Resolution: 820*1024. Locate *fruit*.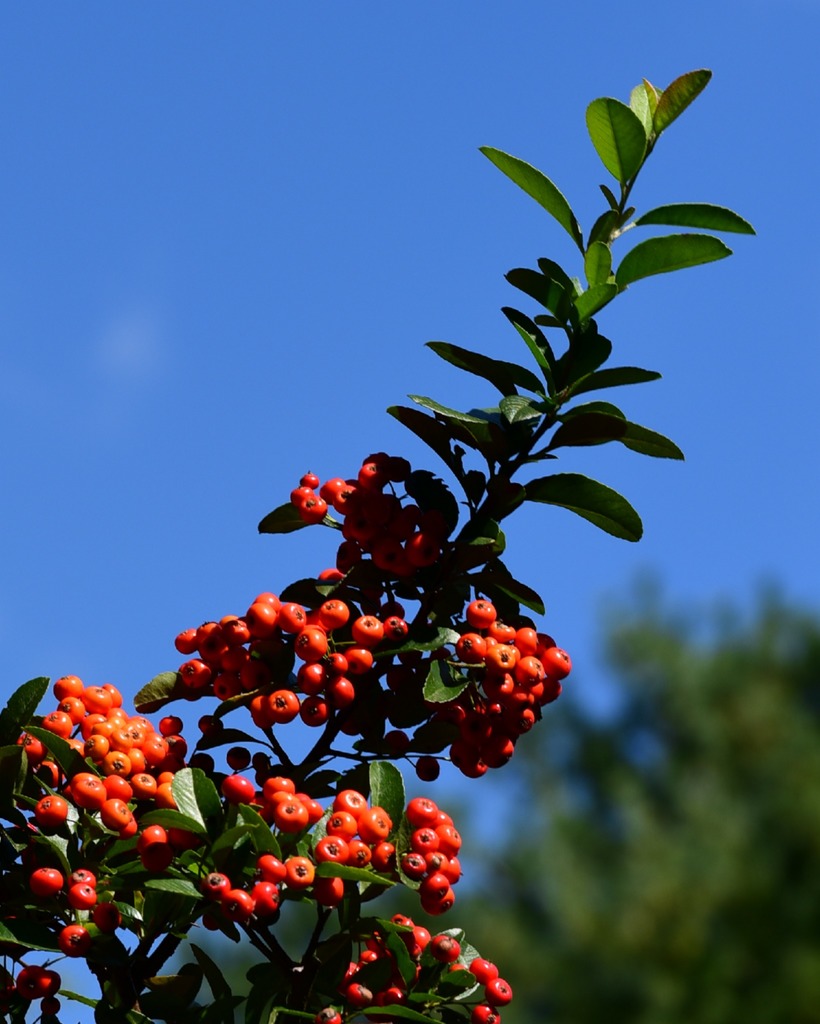
Rect(74, 886, 105, 908).
